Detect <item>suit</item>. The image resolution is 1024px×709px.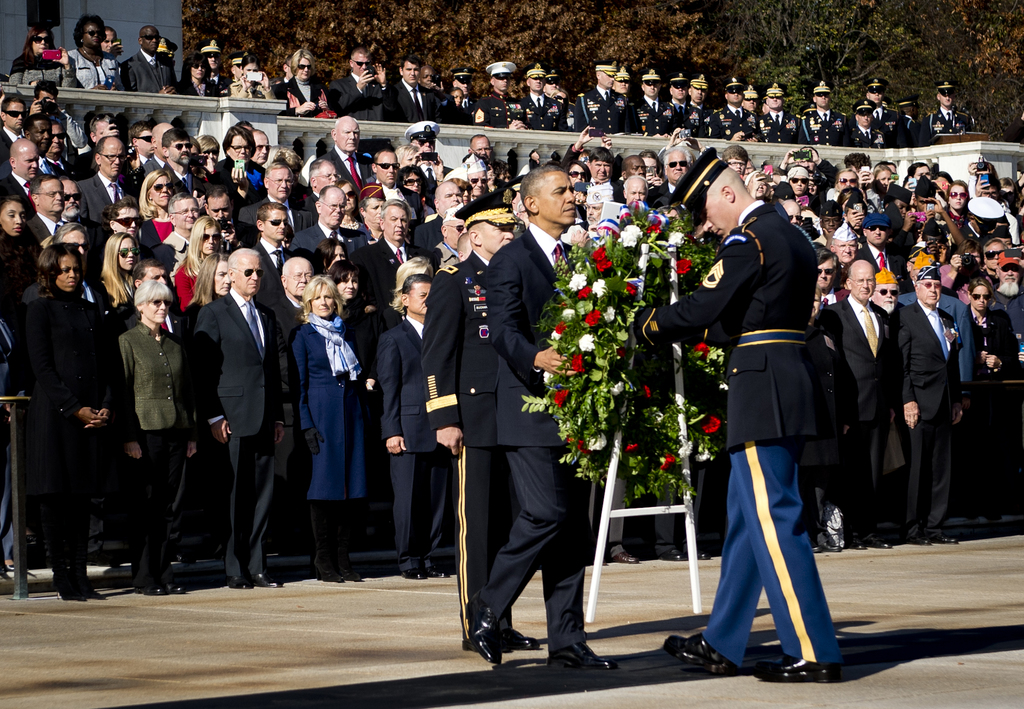
481/228/595/651.
